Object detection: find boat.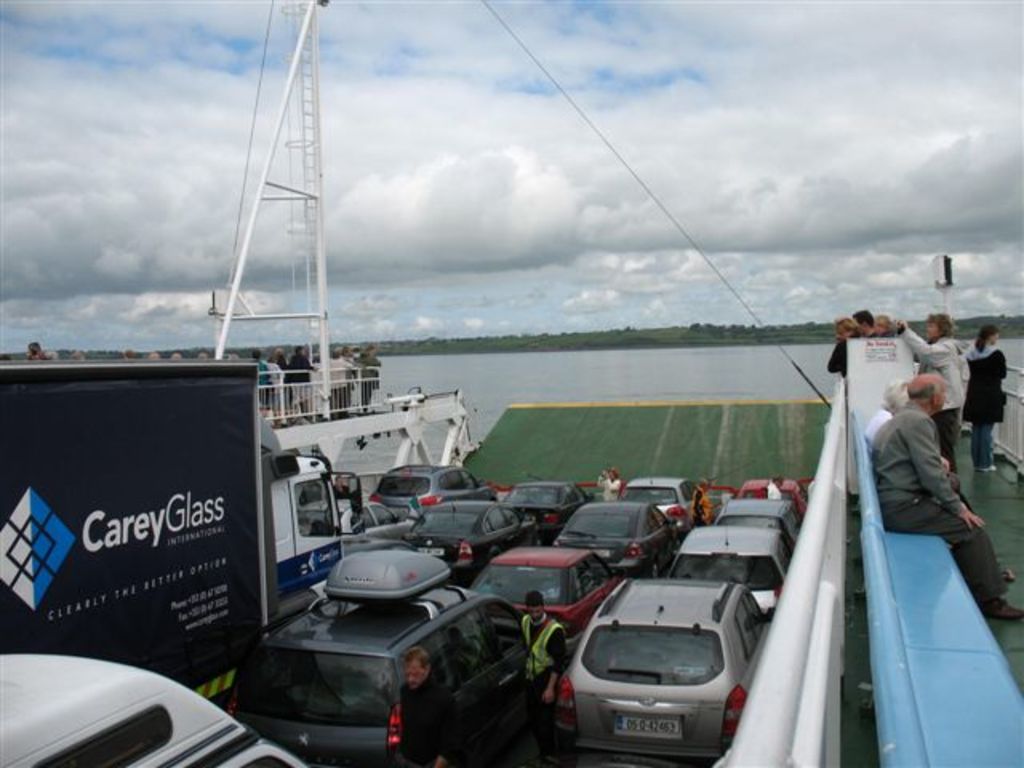
box(174, 0, 429, 498).
